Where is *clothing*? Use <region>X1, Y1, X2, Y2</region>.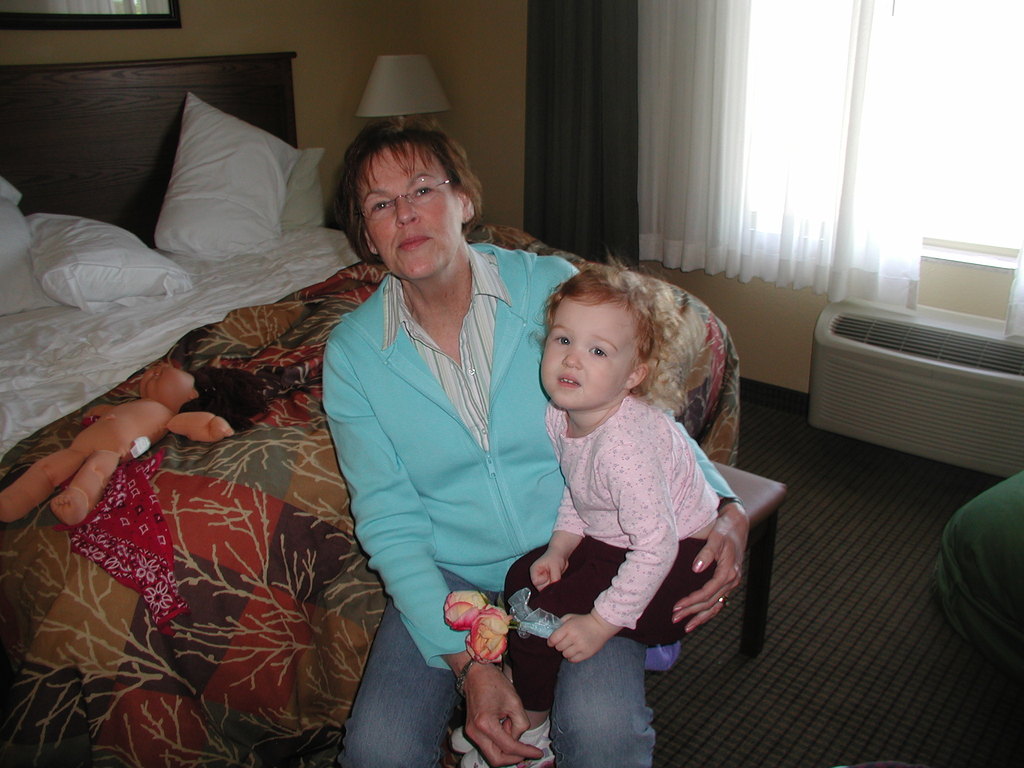
<region>318, 205, 560, 751</region>.
